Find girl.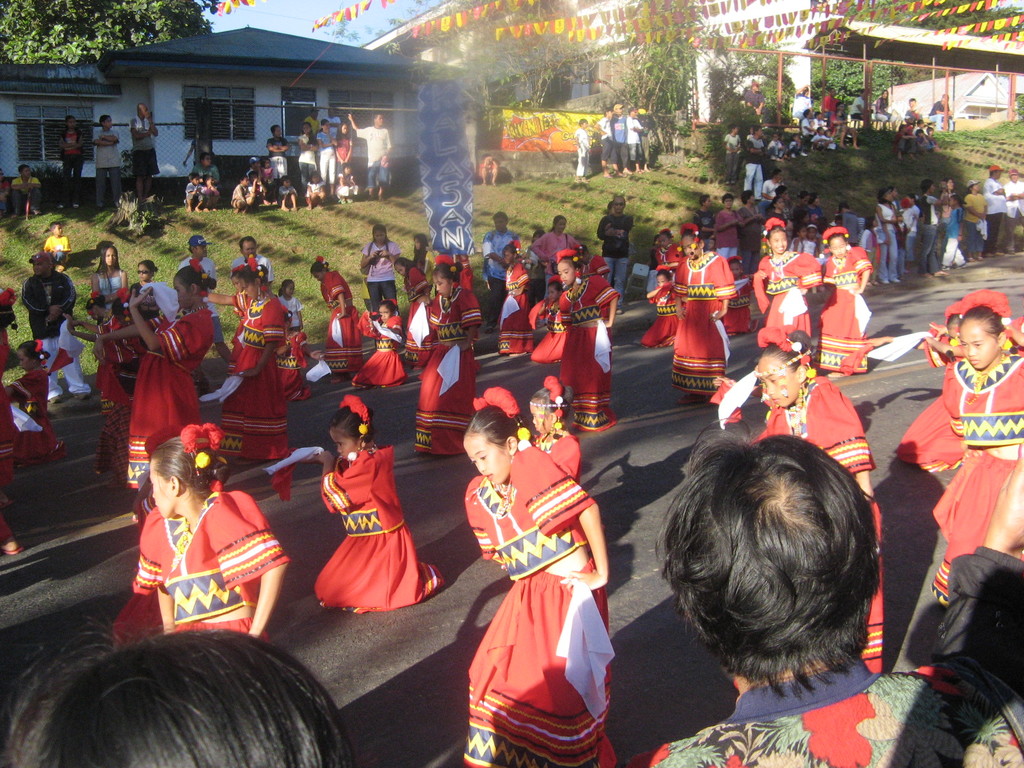
bbox=[422, 255, 479, 448].
